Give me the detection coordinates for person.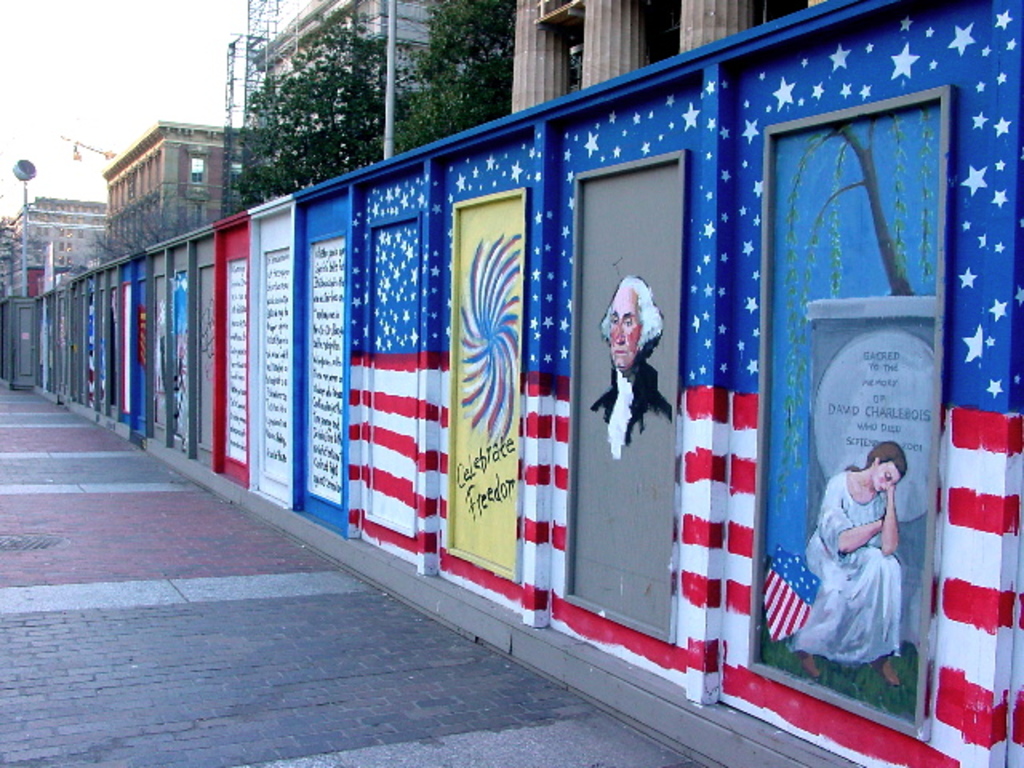
784:442:917:680.
